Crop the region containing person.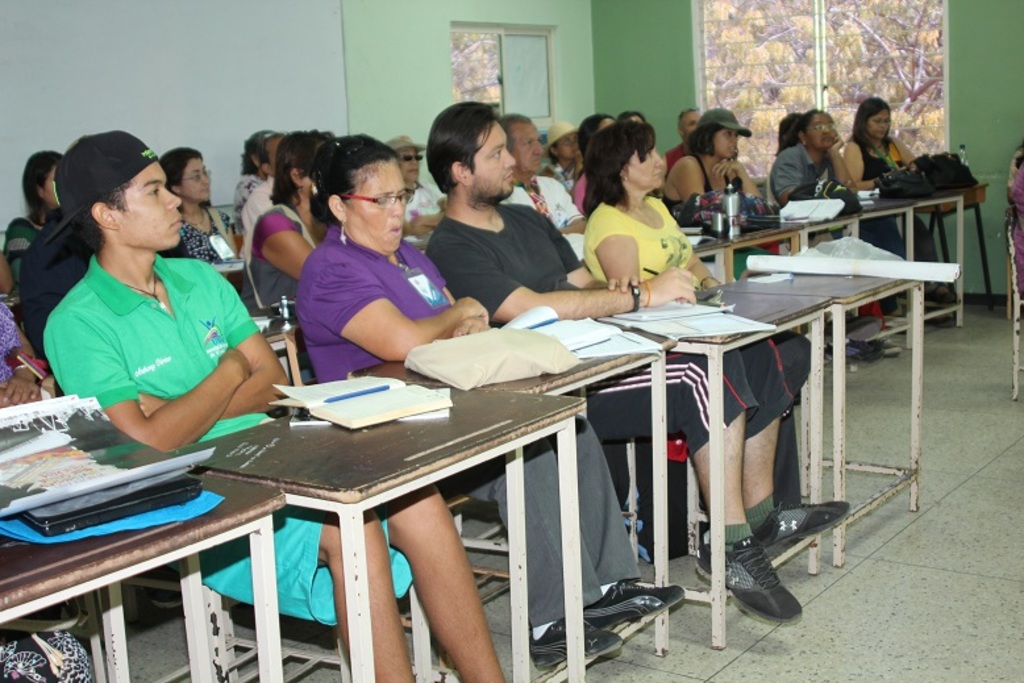
Crop region: <box>296,132,684,678</box>.
